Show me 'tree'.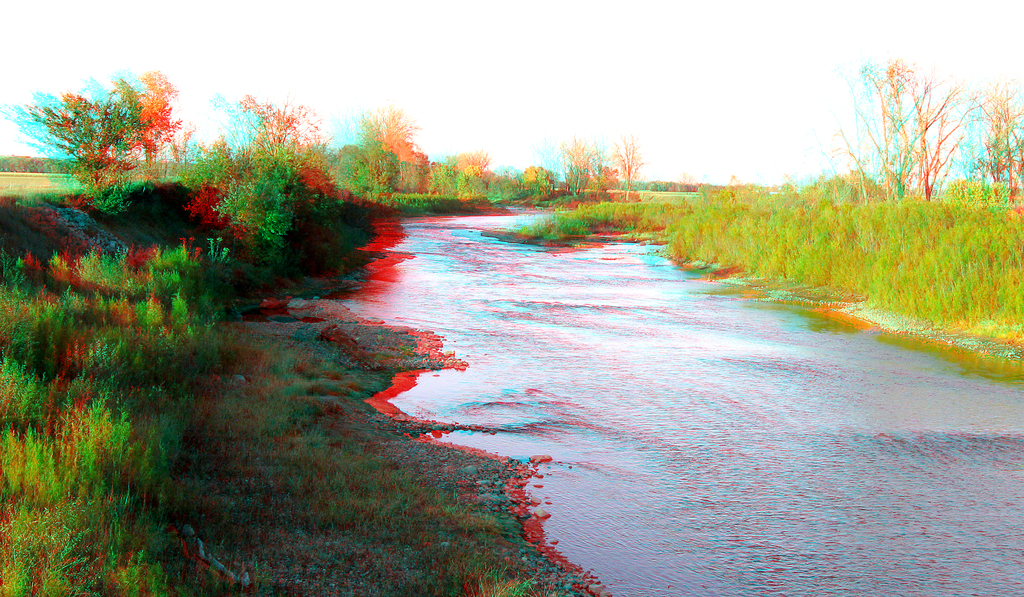
'tree' is here: <region>20, 67, 197, 215</region>.
